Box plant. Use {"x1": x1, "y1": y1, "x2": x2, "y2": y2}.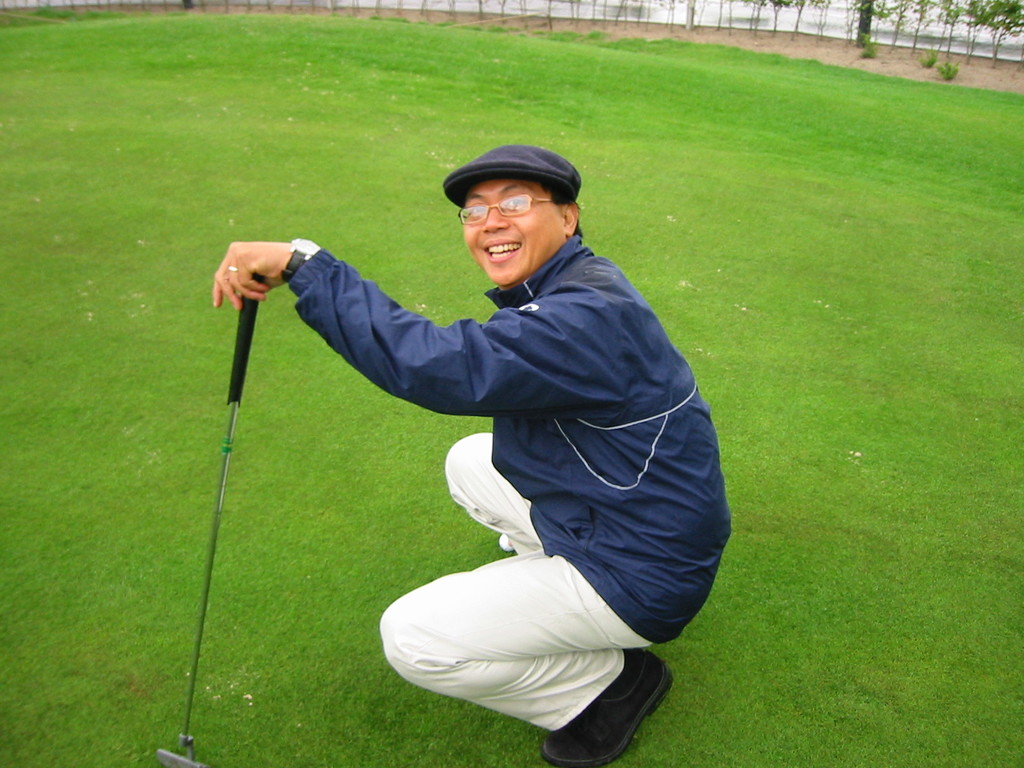
{"x1": 858, "y1": 29, "x2": 881, "y2": 61}.
